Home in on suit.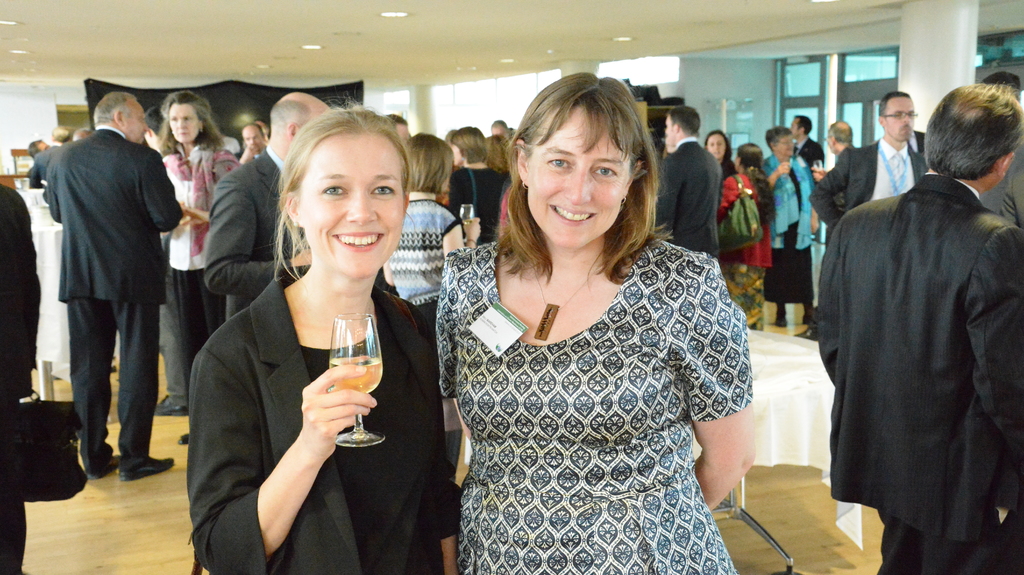
Homed in at <bbox>35, 83, 179, 474</bbox>.
